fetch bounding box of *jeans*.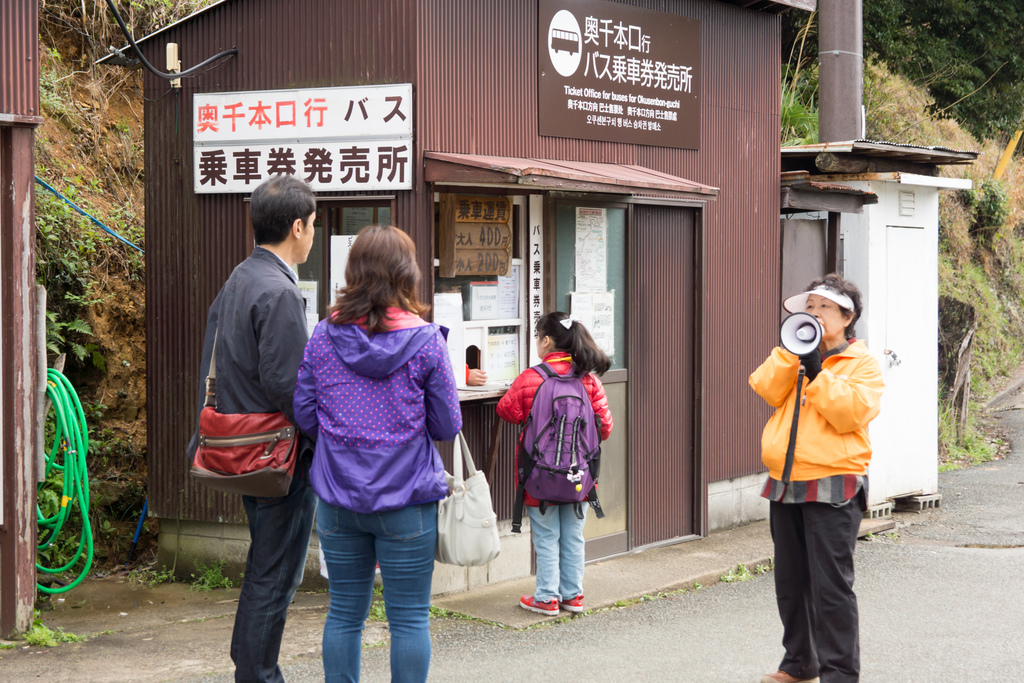
Bbox: 219,484,310,682.
